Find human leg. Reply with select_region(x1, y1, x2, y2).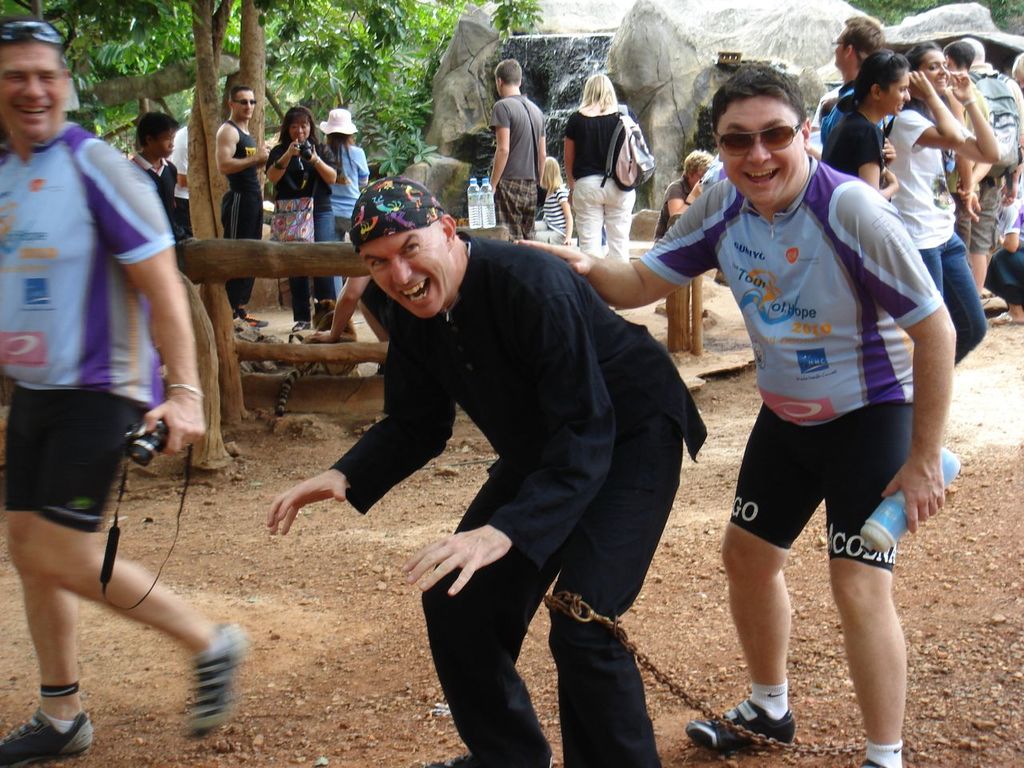
select_region(919, 249, 938, 282).
